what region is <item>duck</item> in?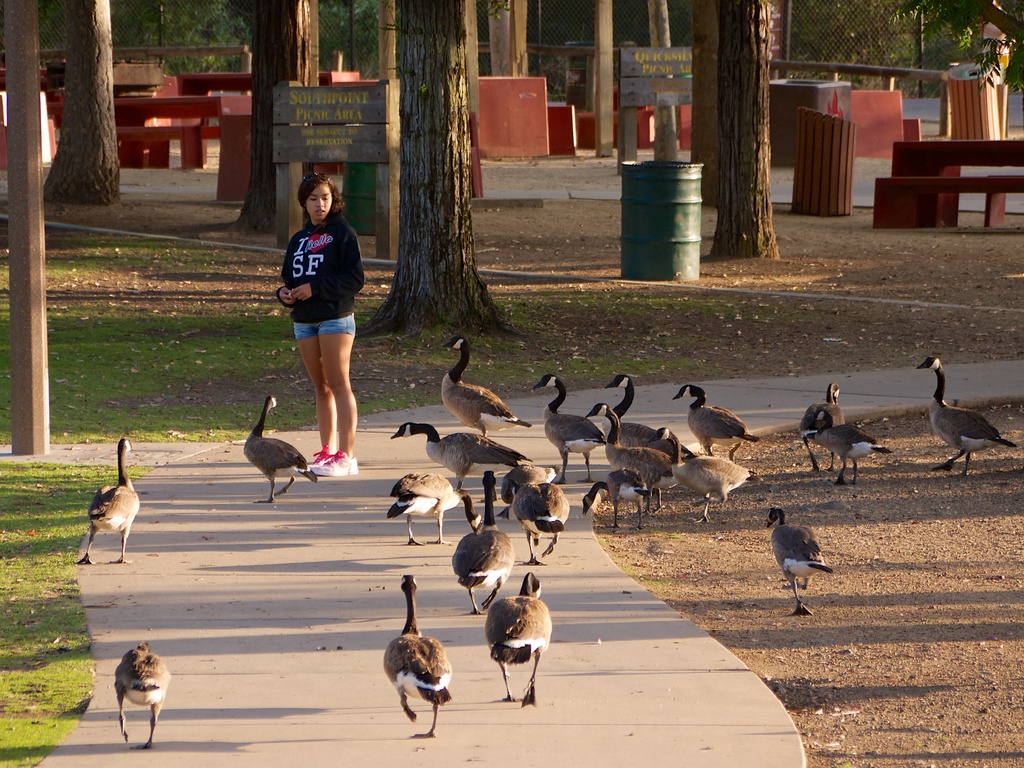
left=436, top=339, right=524, bottom=446.
